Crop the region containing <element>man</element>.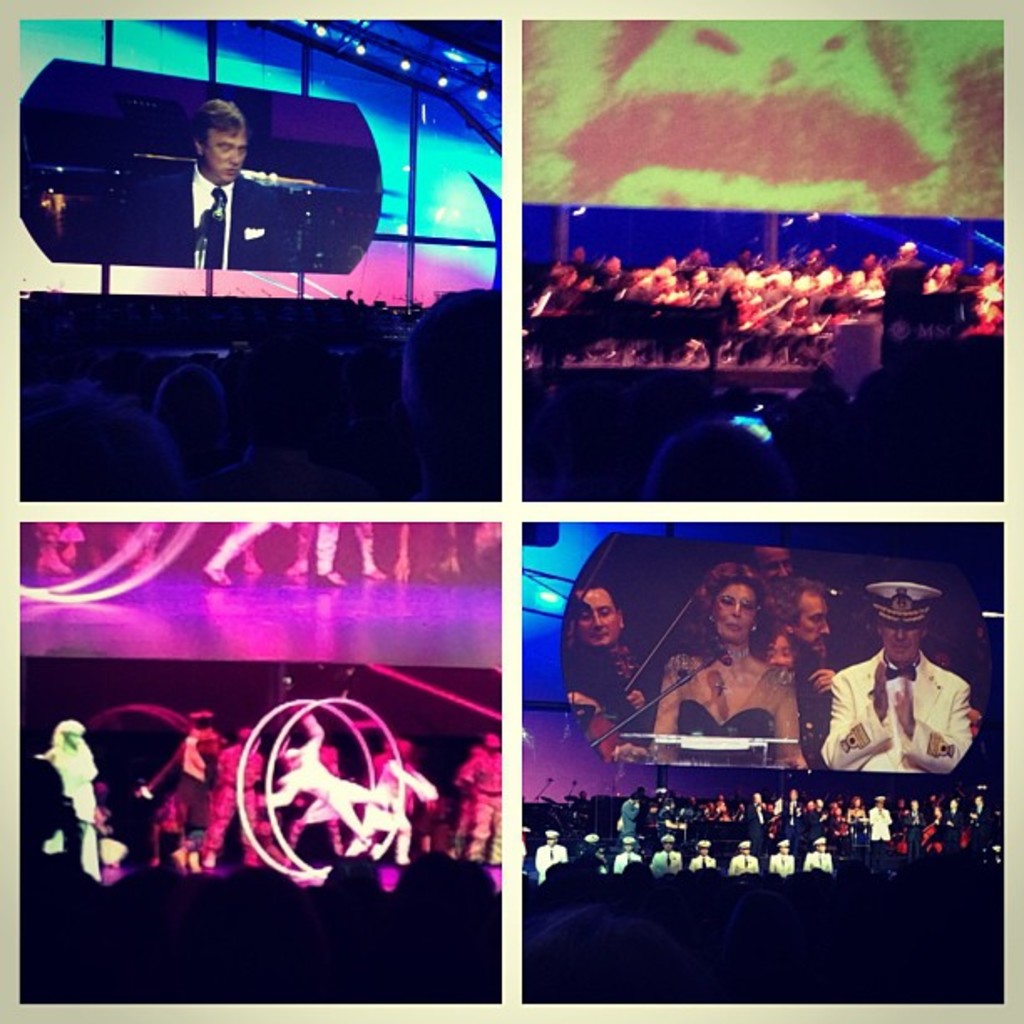
Crop region: box=[561, 581, 649, 735].
